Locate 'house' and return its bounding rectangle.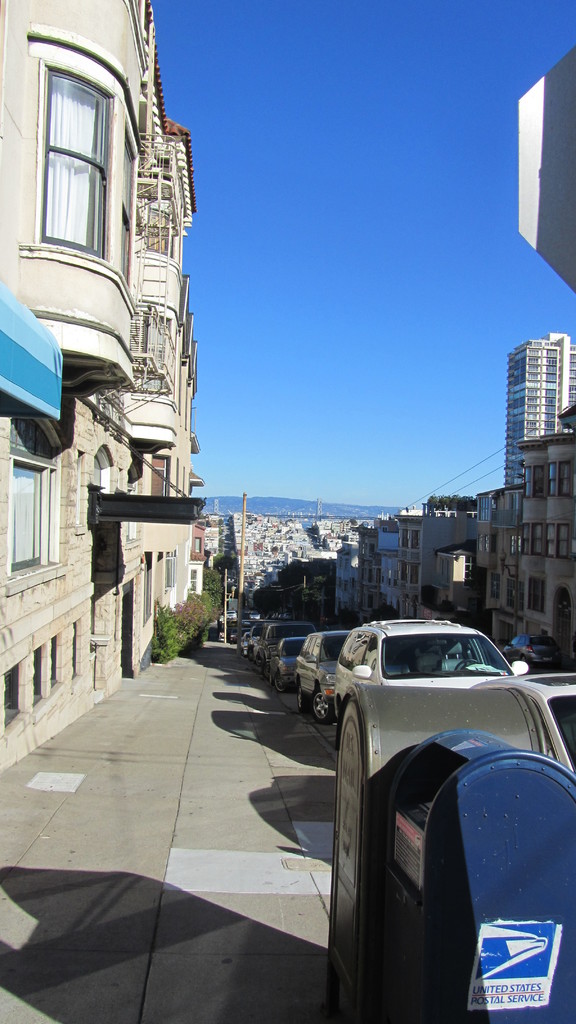
[left=497, top=431, right=575, bottom=685].
